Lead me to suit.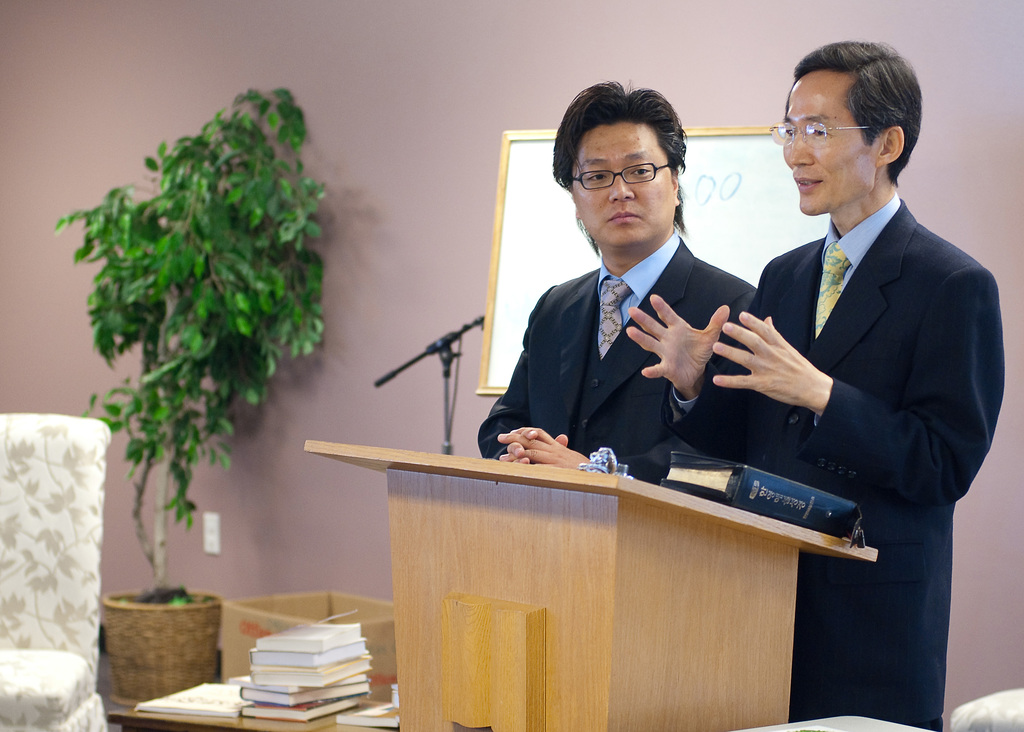
Lead to [661, 191, 1006, 731].
